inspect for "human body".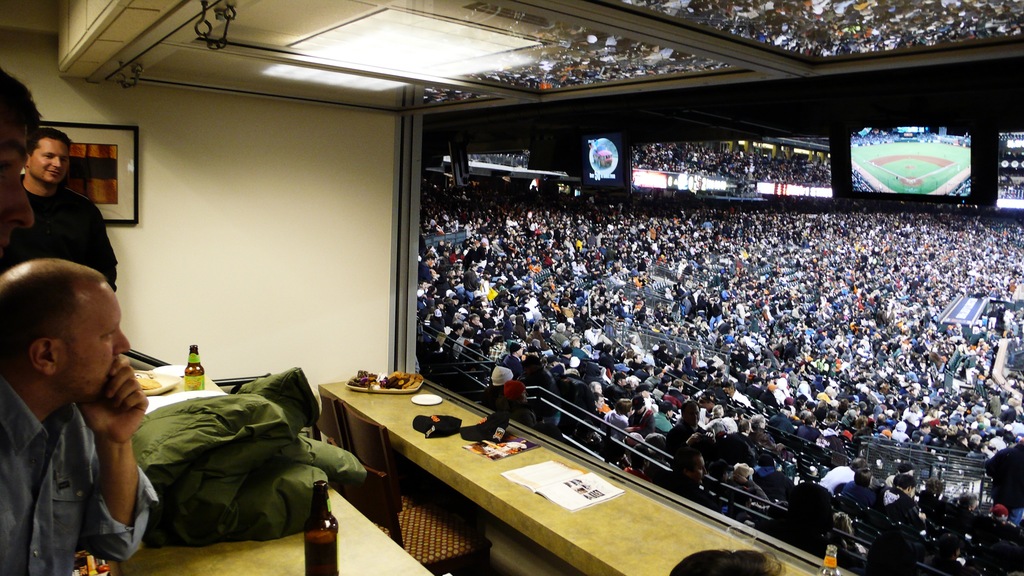
Inspection: left=499, top=206, right=509, bottom=217.
